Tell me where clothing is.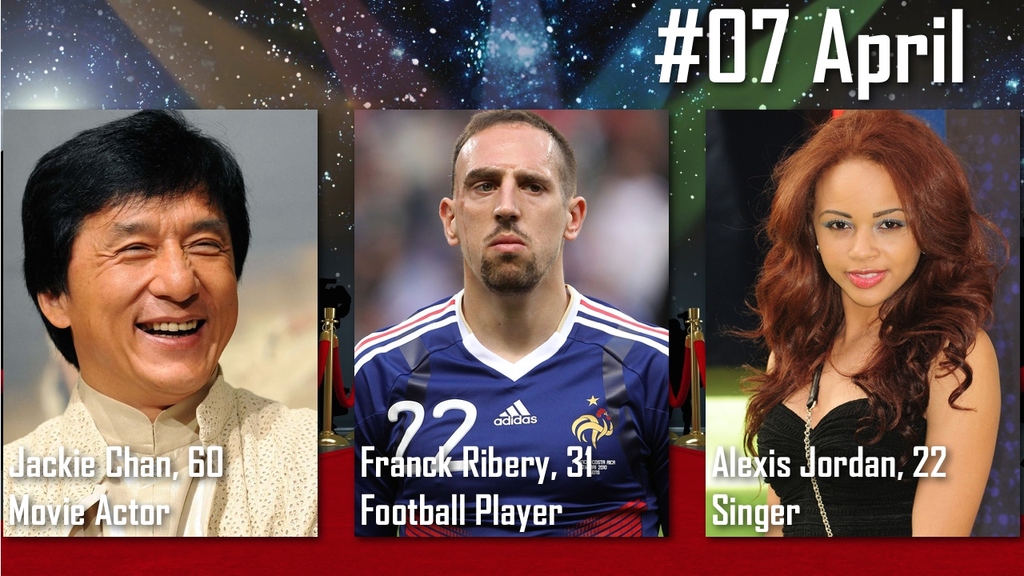
clothing is at select_region(751, 320, 924, 532).
